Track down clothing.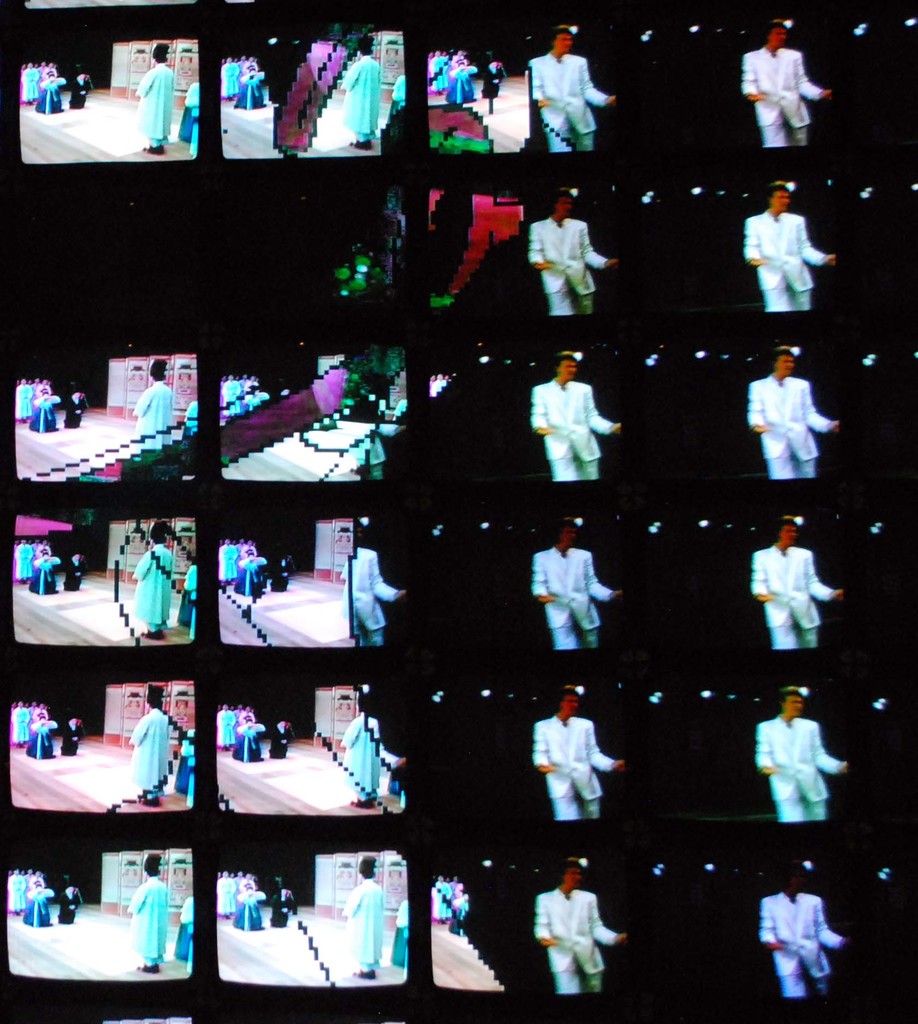
Tracked to [x1=143, y1=58, x2=182, y2=147].
